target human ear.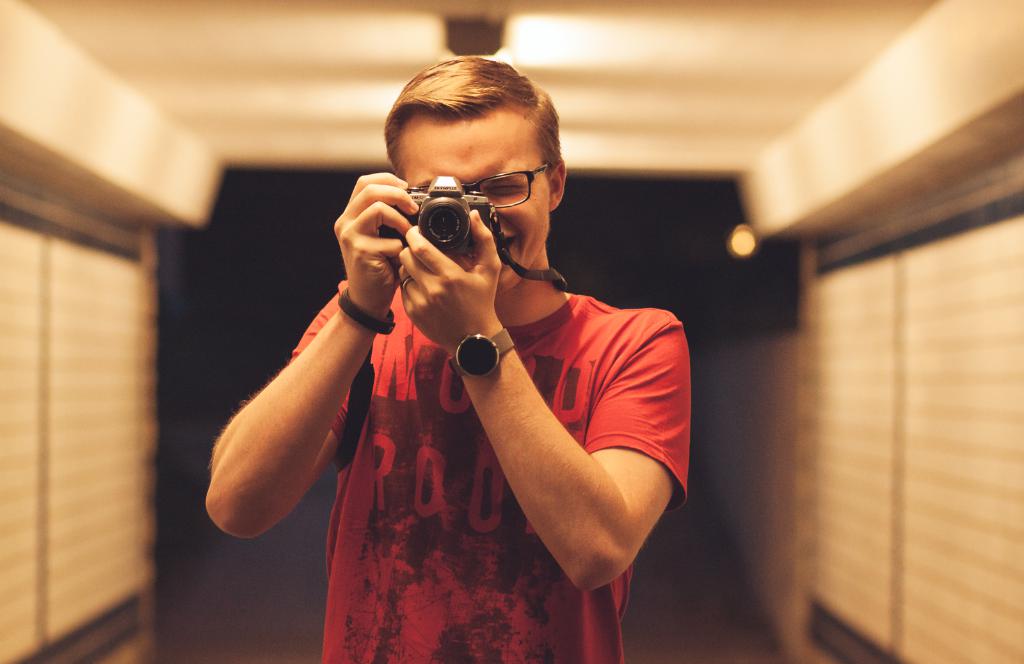
Target region: crop(549, 161, 564, 209).
